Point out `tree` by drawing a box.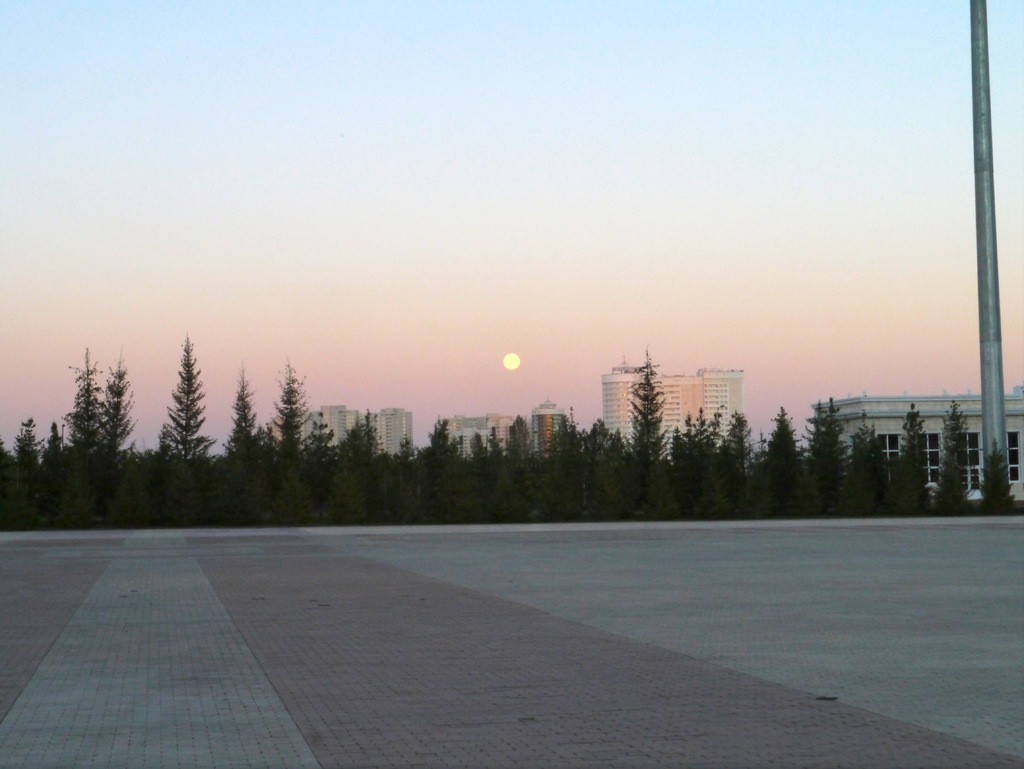
[155, 322, 213, 530].
